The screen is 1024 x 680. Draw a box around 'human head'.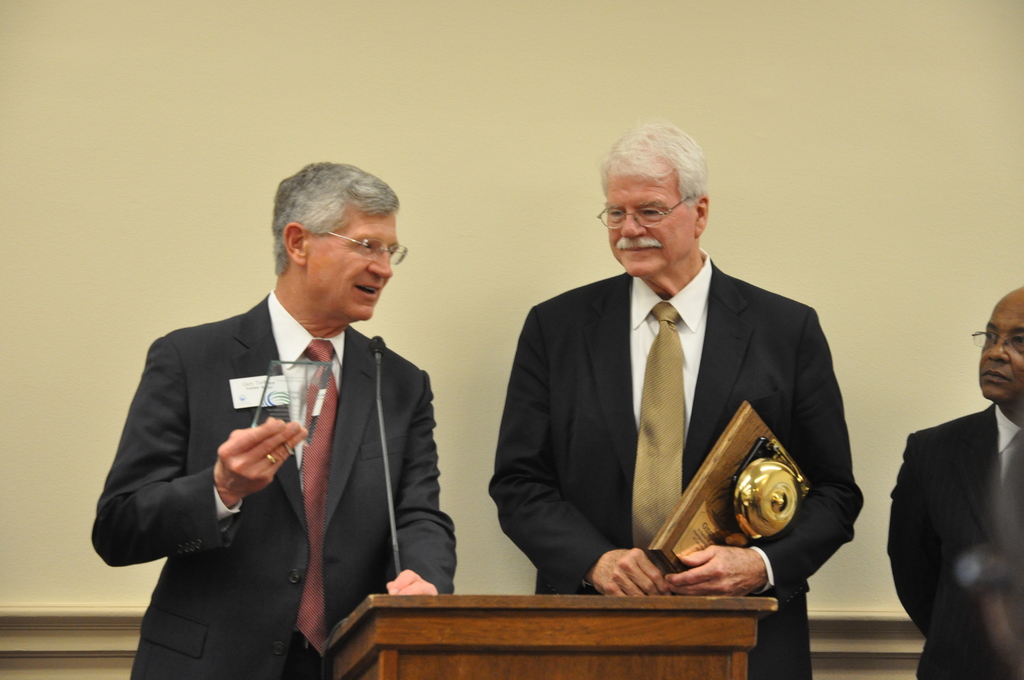
box(977, 282, 1023, 403).
